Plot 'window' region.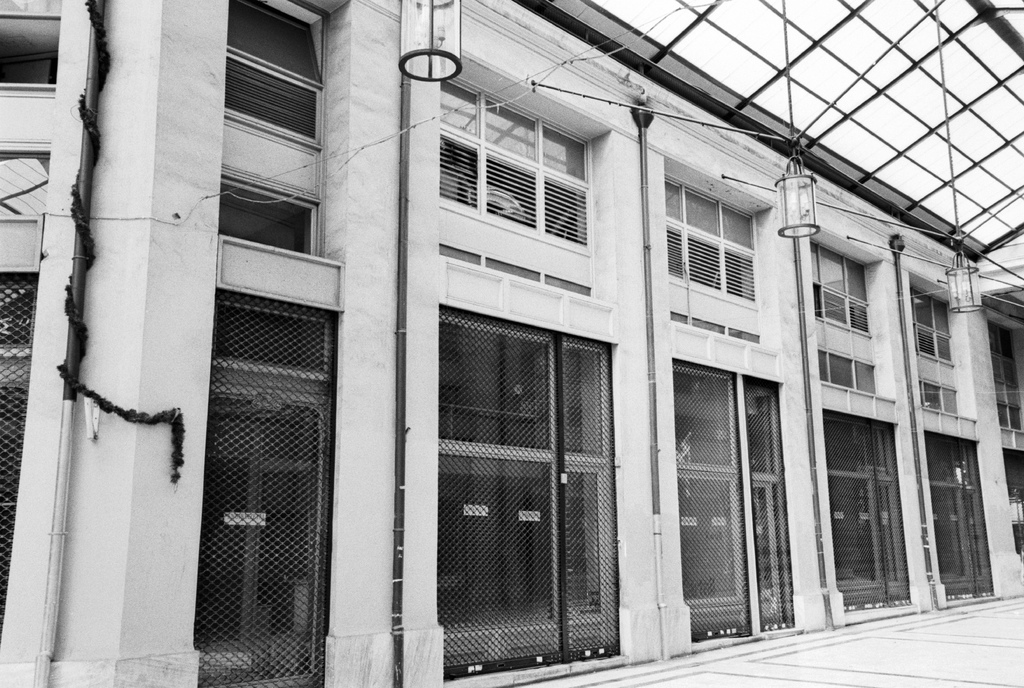
Plotted at crop(997, 399, 1023, 428).
